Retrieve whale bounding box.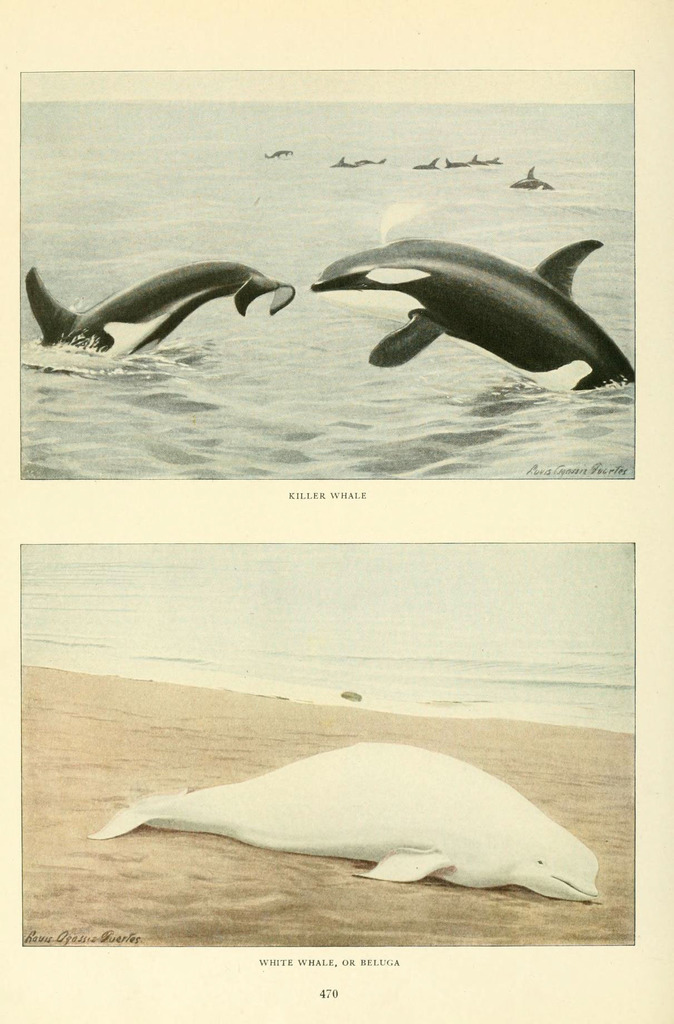
Bounding box: bbox=(83, 735, 598, 898).
